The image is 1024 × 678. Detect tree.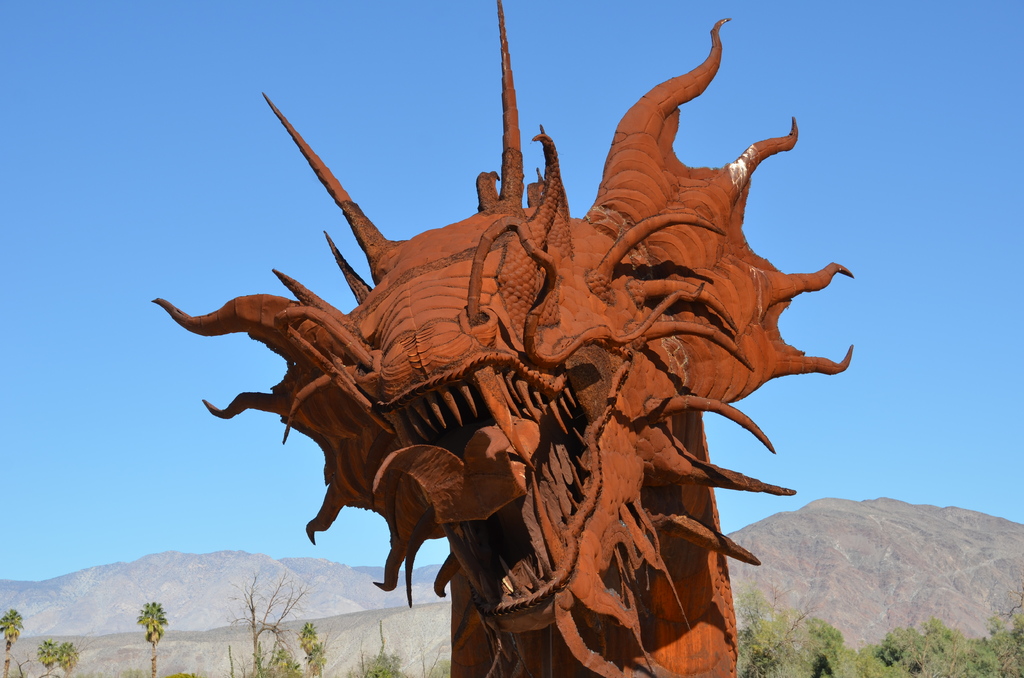
Detection: <box>360,646,400,677</box>.
